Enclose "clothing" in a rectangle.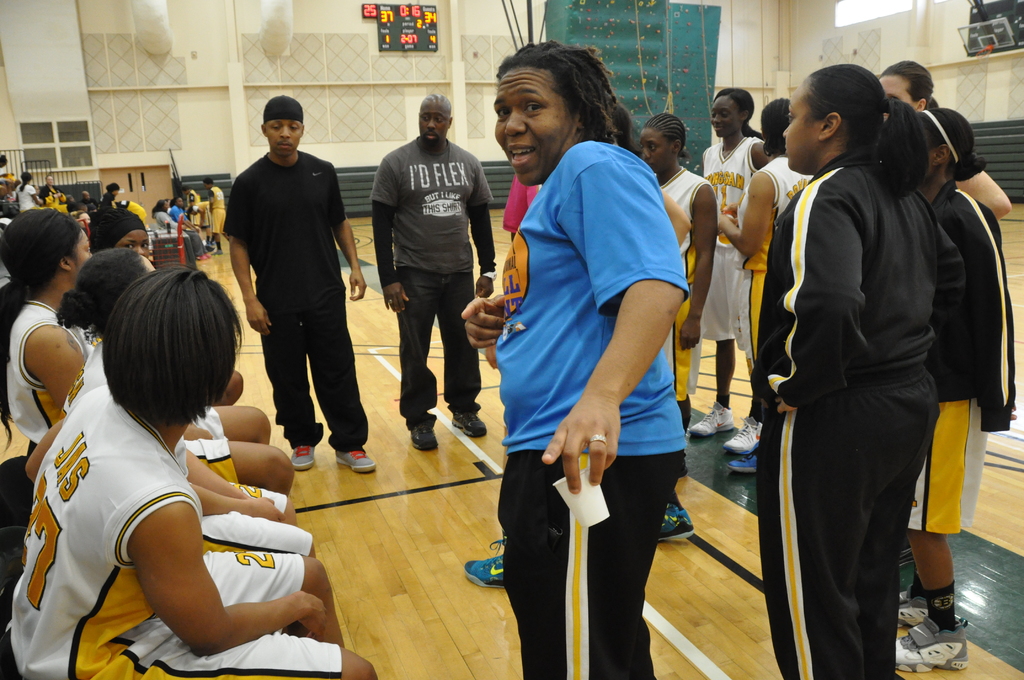
left=496, top=139, right=691, bottom=679.
